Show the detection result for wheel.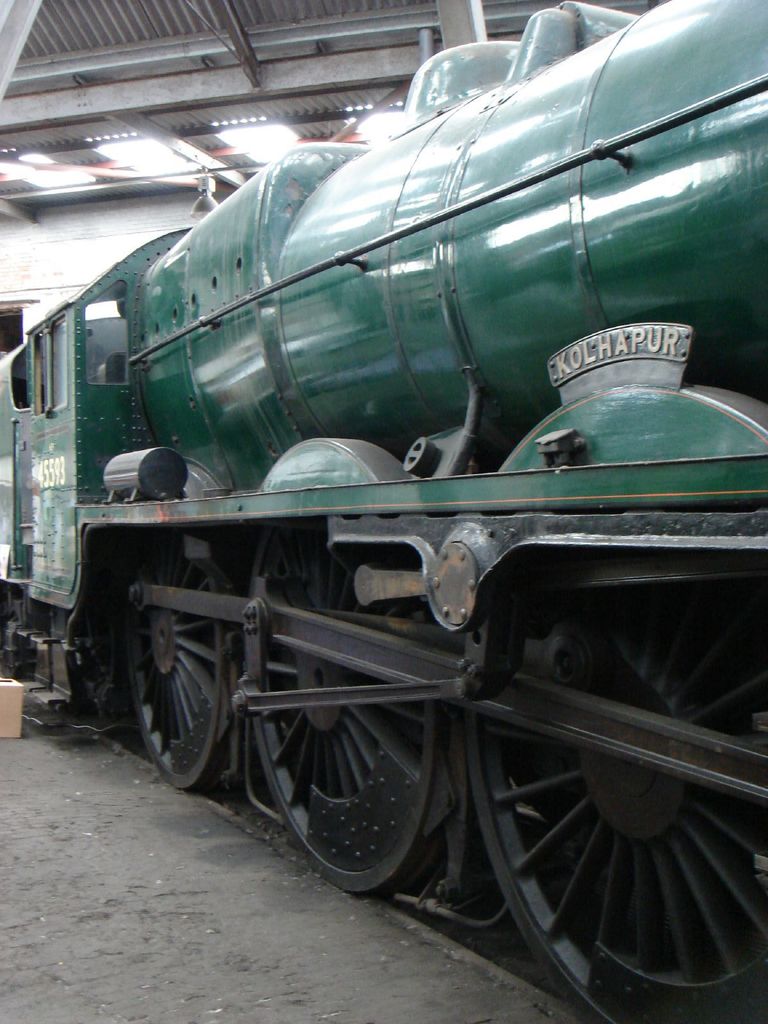
[244, 522, 456, 897].
